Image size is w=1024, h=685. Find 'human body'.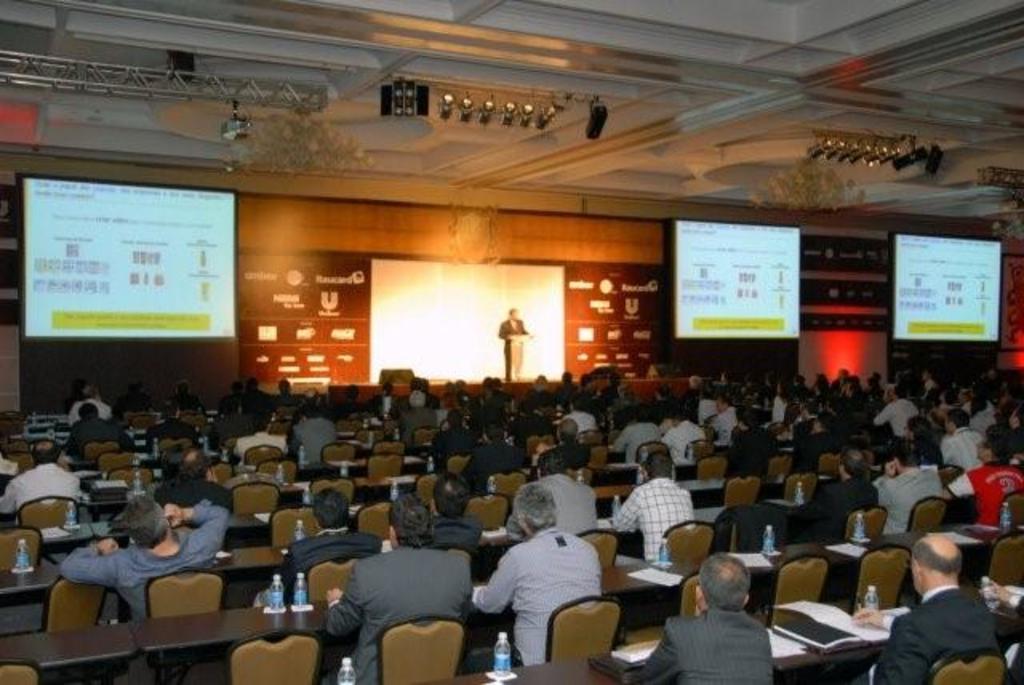
Rect(830, 370, 846, 397).
